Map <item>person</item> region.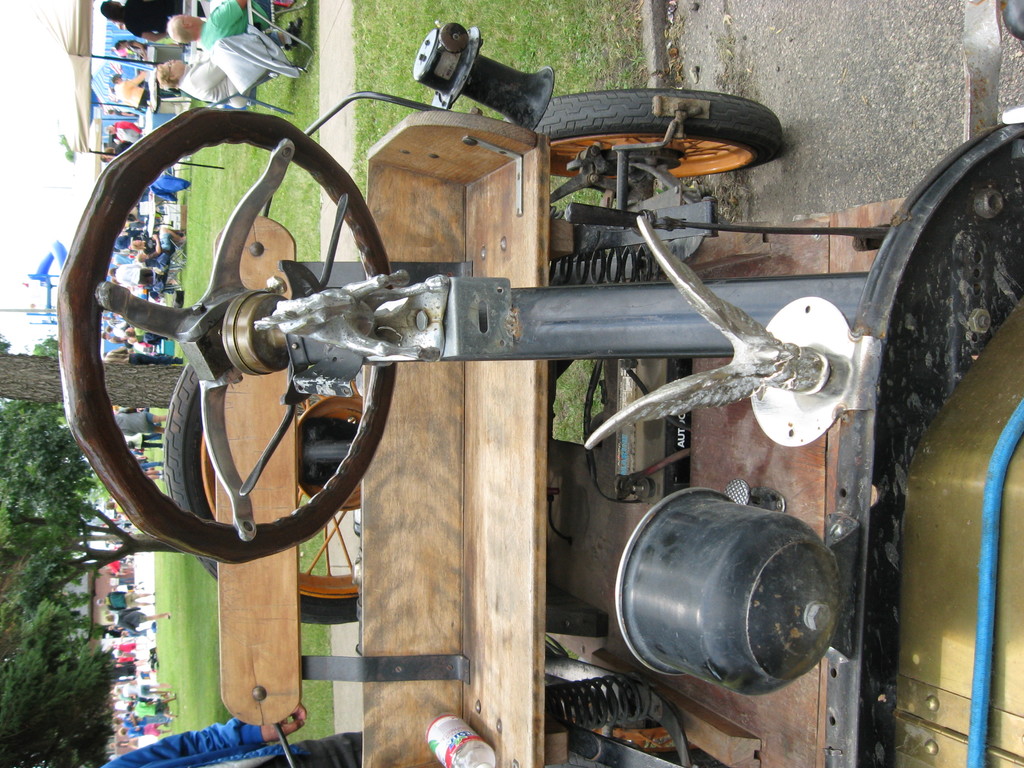
Mapped to x1=113, y1=406, x2=171, y2=443.
